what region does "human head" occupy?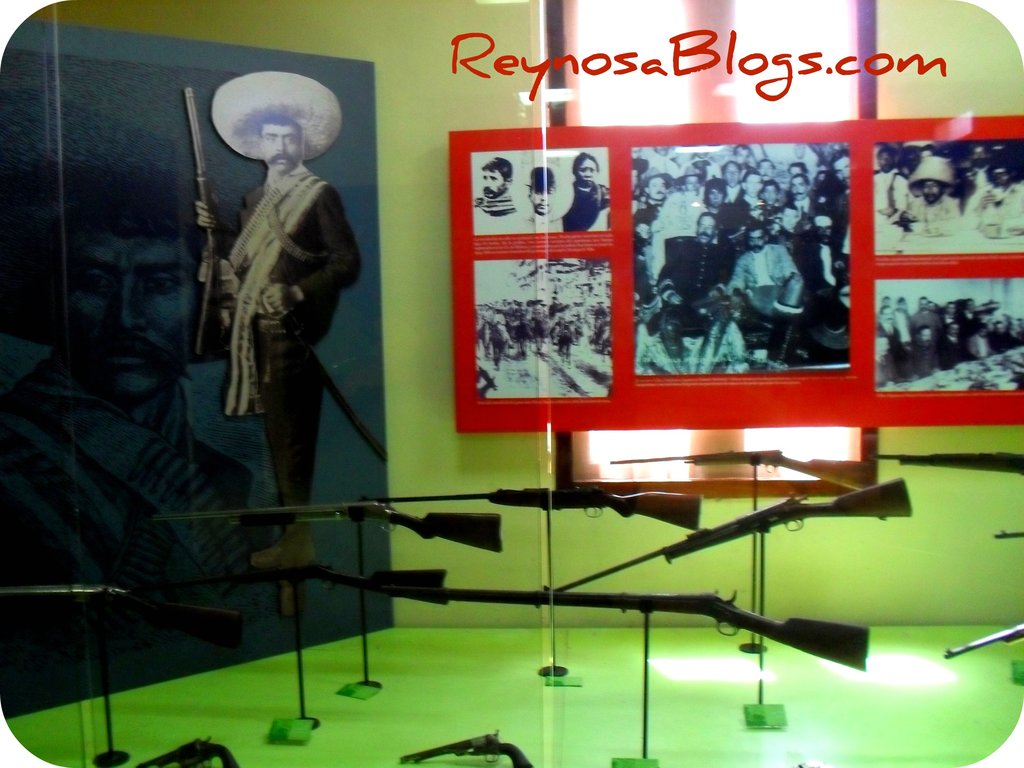
{"x1": 721, "y1": 161, "x2": 738, "y2": 188}.
